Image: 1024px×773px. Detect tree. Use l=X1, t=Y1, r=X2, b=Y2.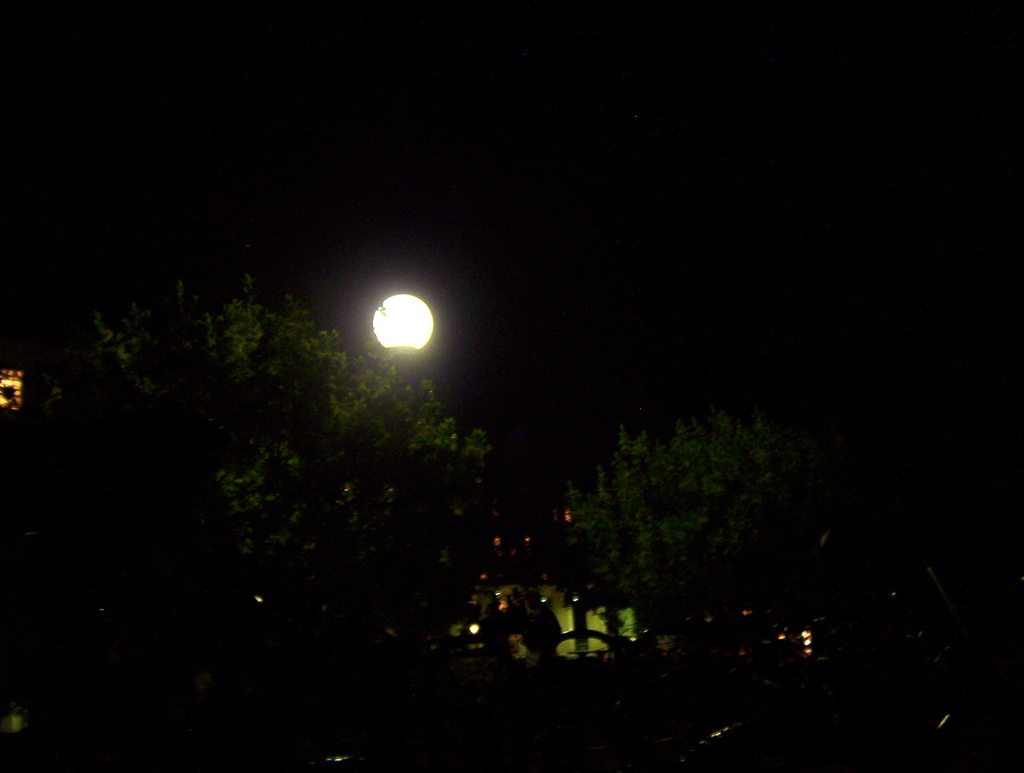
l=530, t=416, r=780, b=662.
